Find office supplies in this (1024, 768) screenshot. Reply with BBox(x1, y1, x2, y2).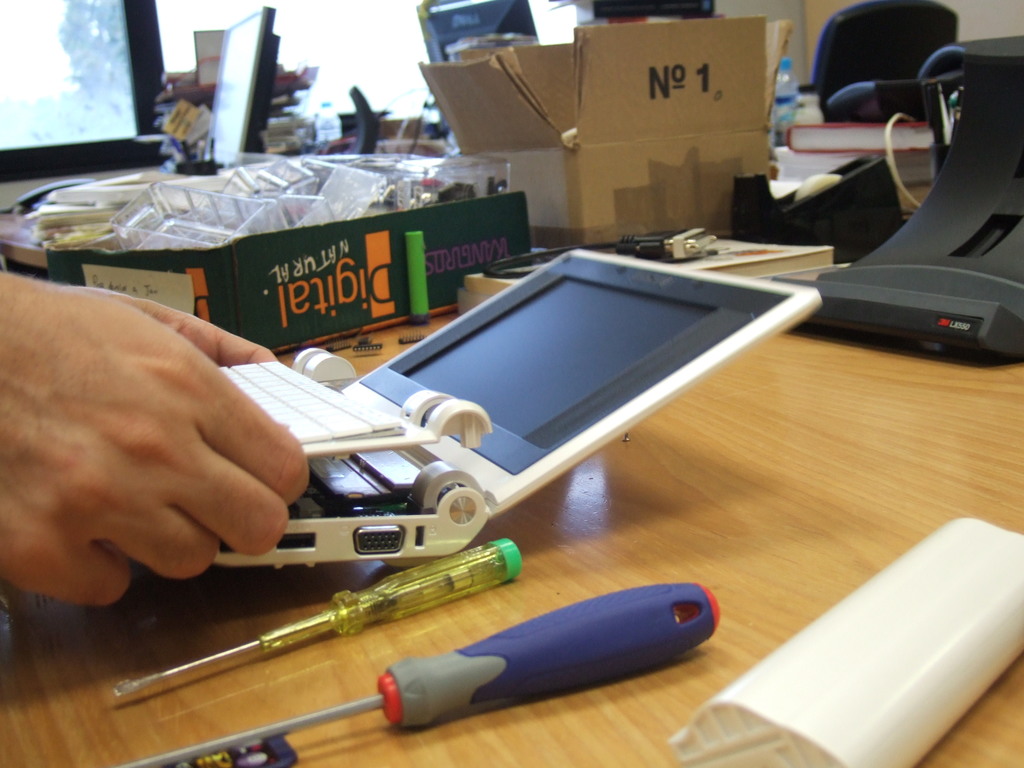
BBox(201, 2, 271, 175).
